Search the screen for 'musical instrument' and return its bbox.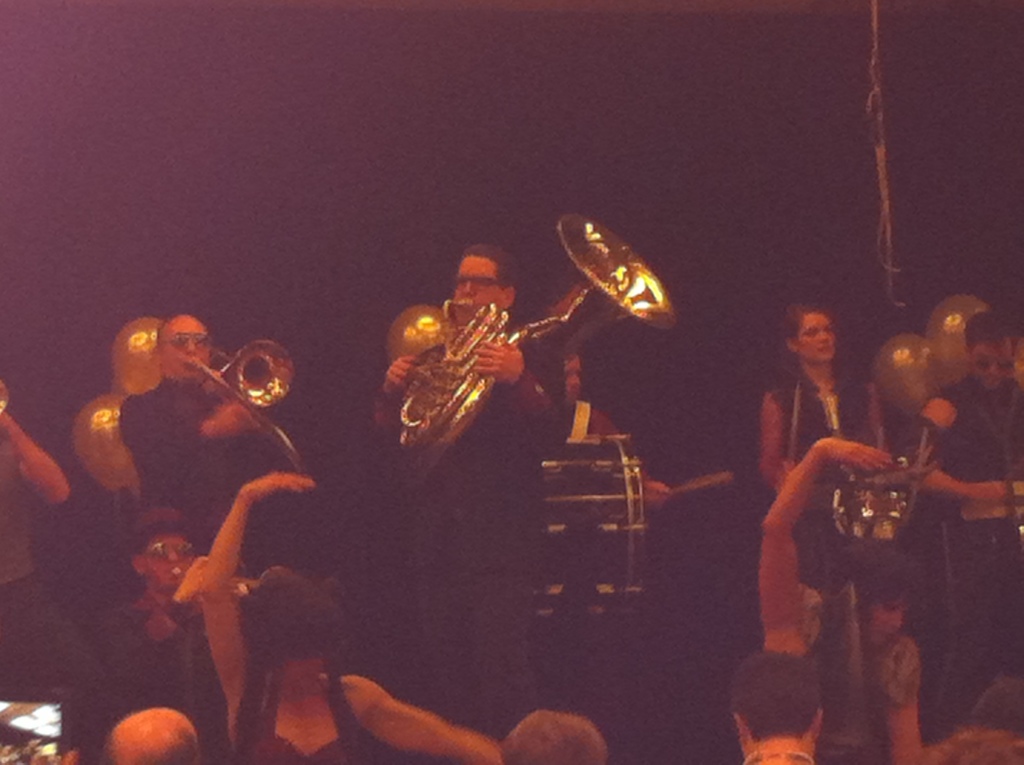
Found: 365, 229, 671, 448.
